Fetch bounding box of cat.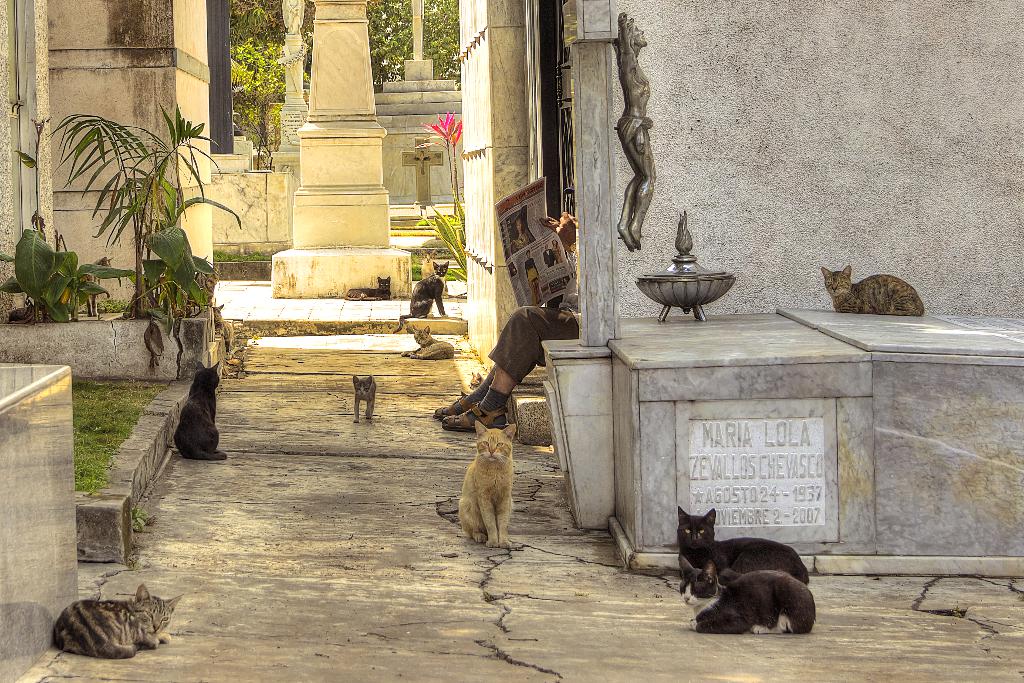
Bbox: 12/259/116/315.
